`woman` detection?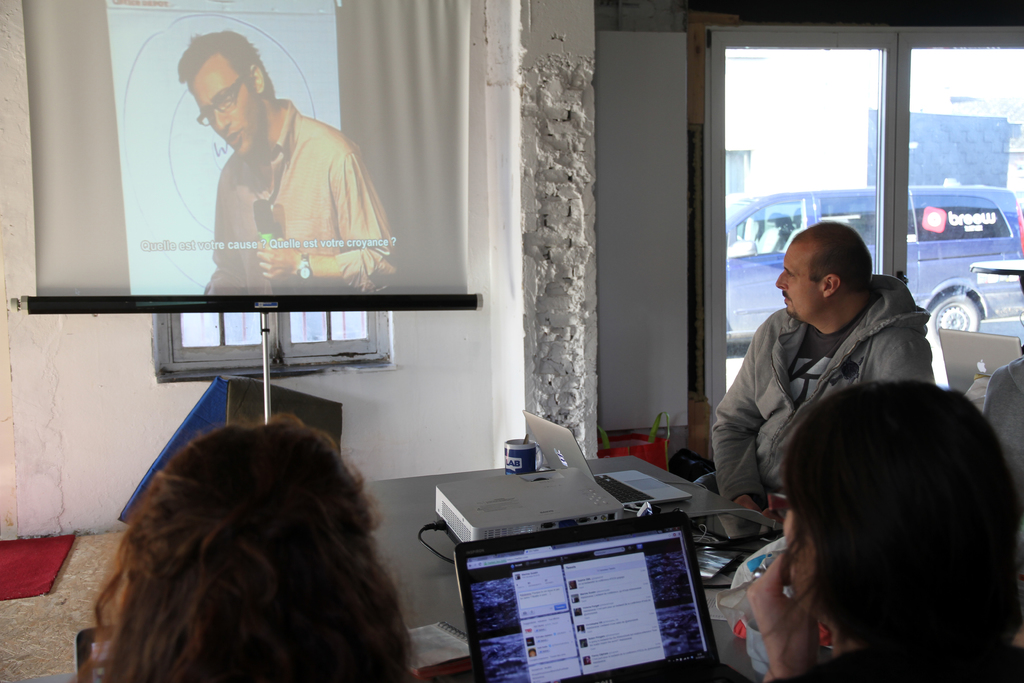
x1=750 y1=381 x2=1023 y2=682
